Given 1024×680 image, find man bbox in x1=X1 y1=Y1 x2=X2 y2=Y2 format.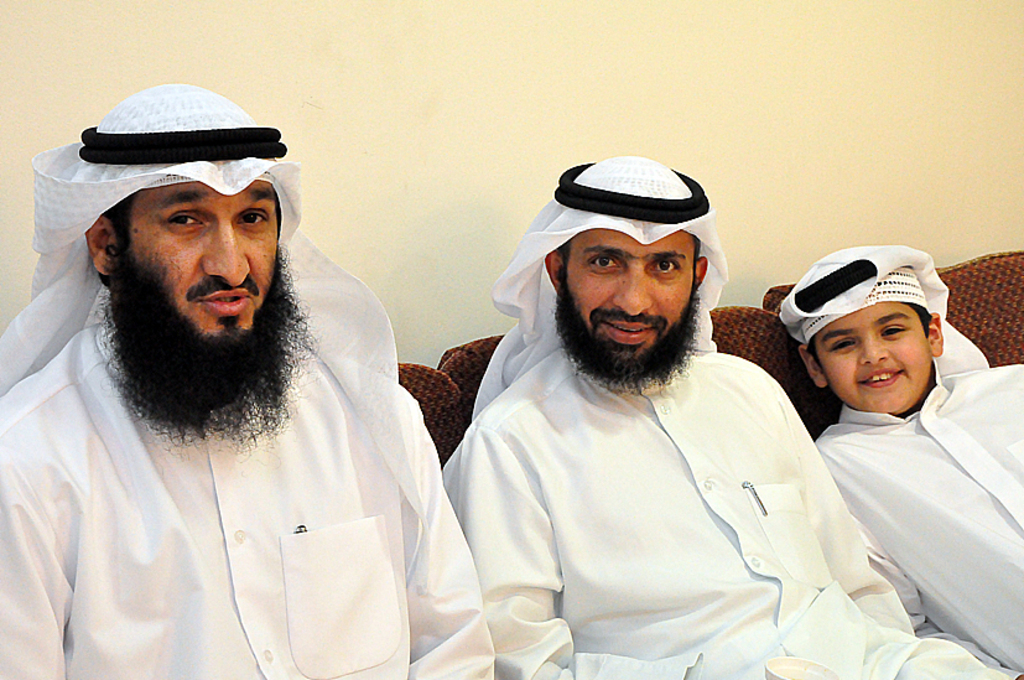
x1=9 y1=74 x2=508 y2=655.
